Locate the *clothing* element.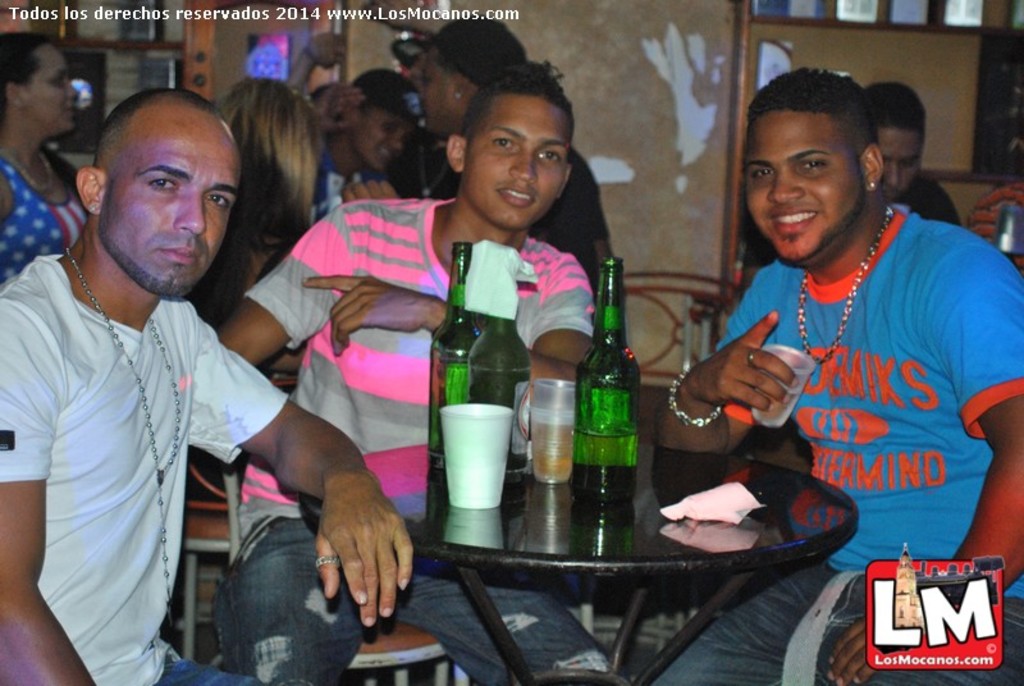
Element bbox: [0, 155, 86, 279].
